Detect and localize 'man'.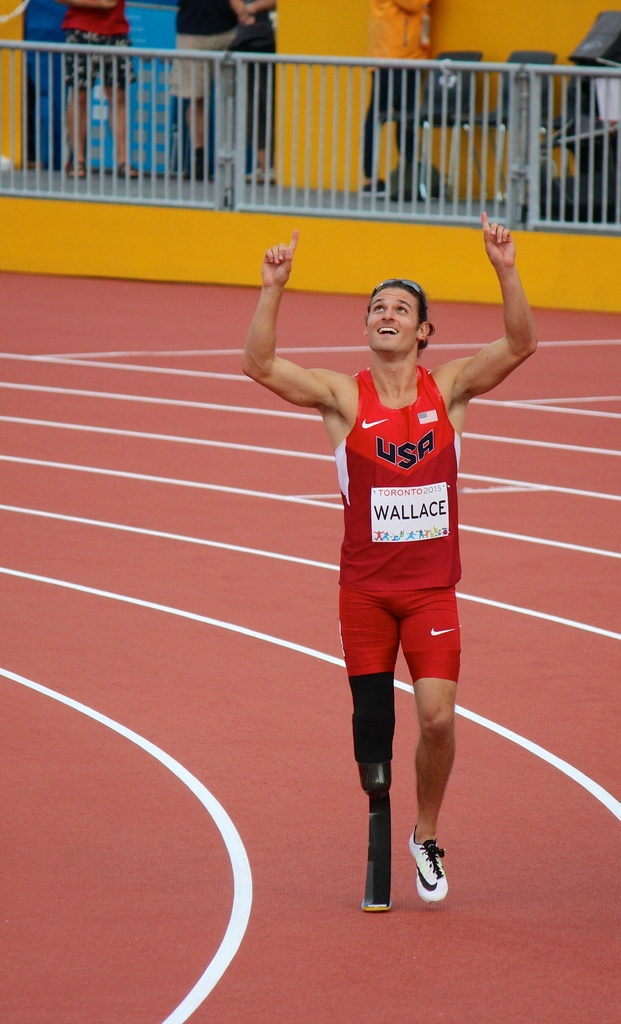
Localized at (354, 0, 435, 204).
